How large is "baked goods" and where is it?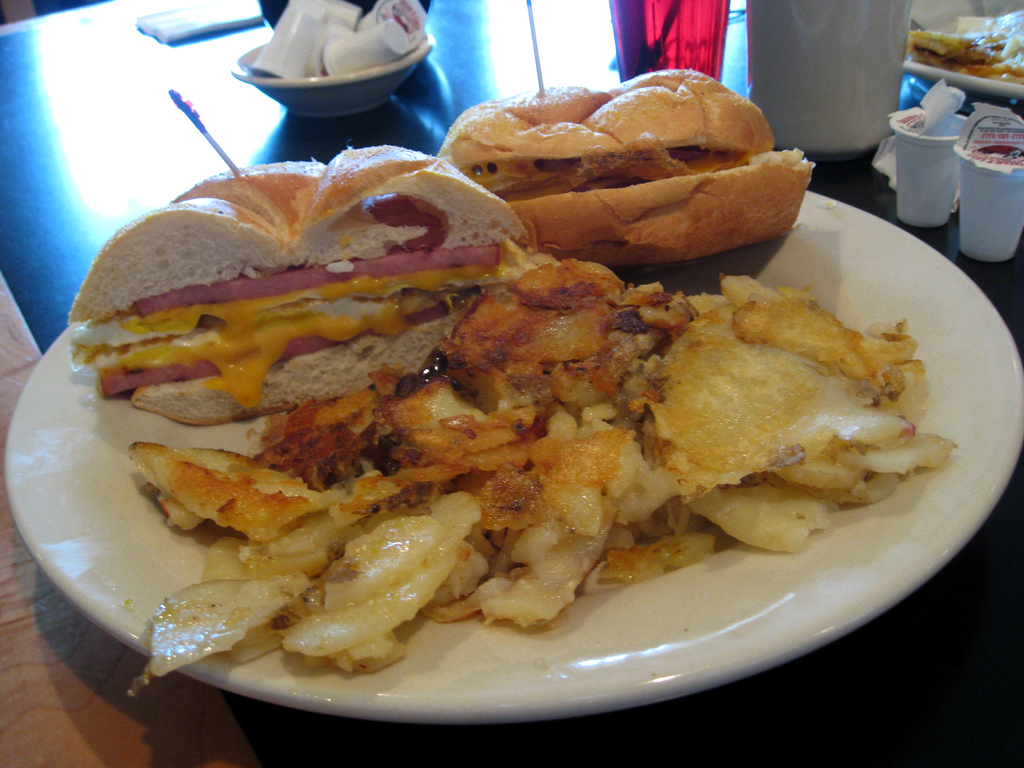
Bounding box: [left=60, top=147, right=531, bottom=431].
